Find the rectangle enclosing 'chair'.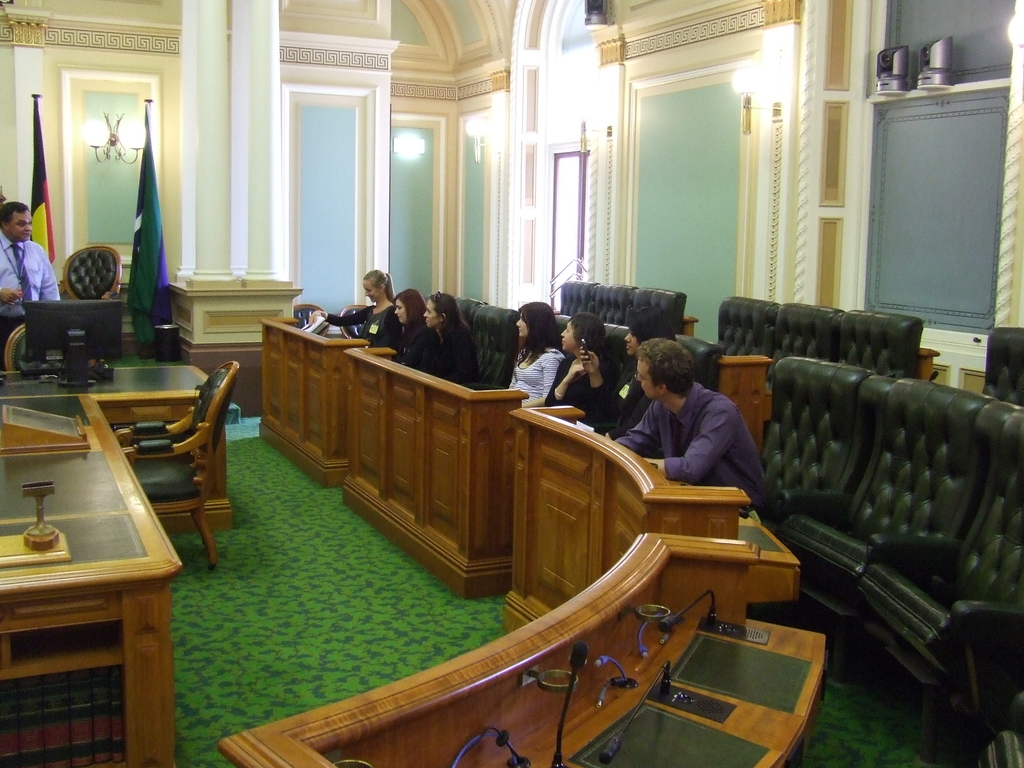
bbox=[981, 325, 1023, 410].
